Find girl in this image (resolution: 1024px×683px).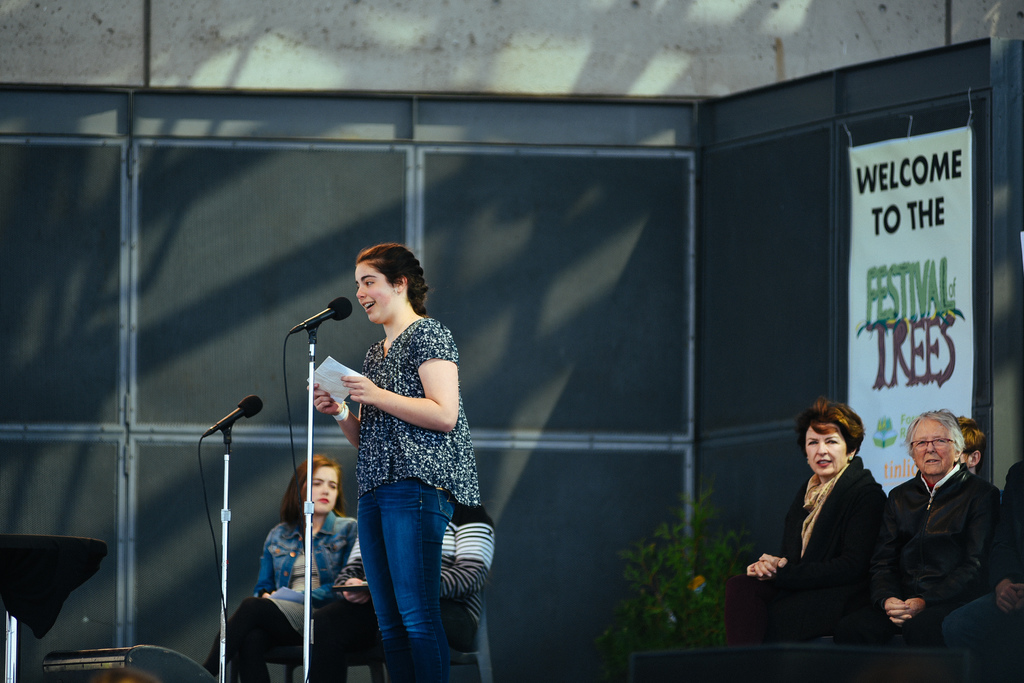
207,460,359,682.
